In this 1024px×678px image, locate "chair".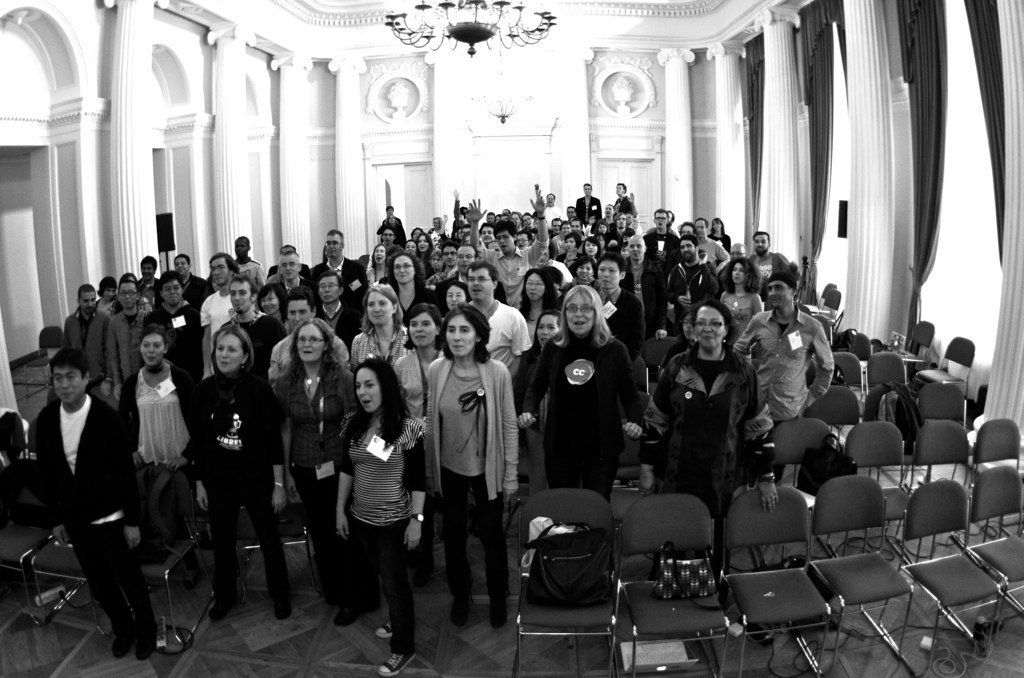
Bounding box: bbox=(913, 333, 974, 417).
